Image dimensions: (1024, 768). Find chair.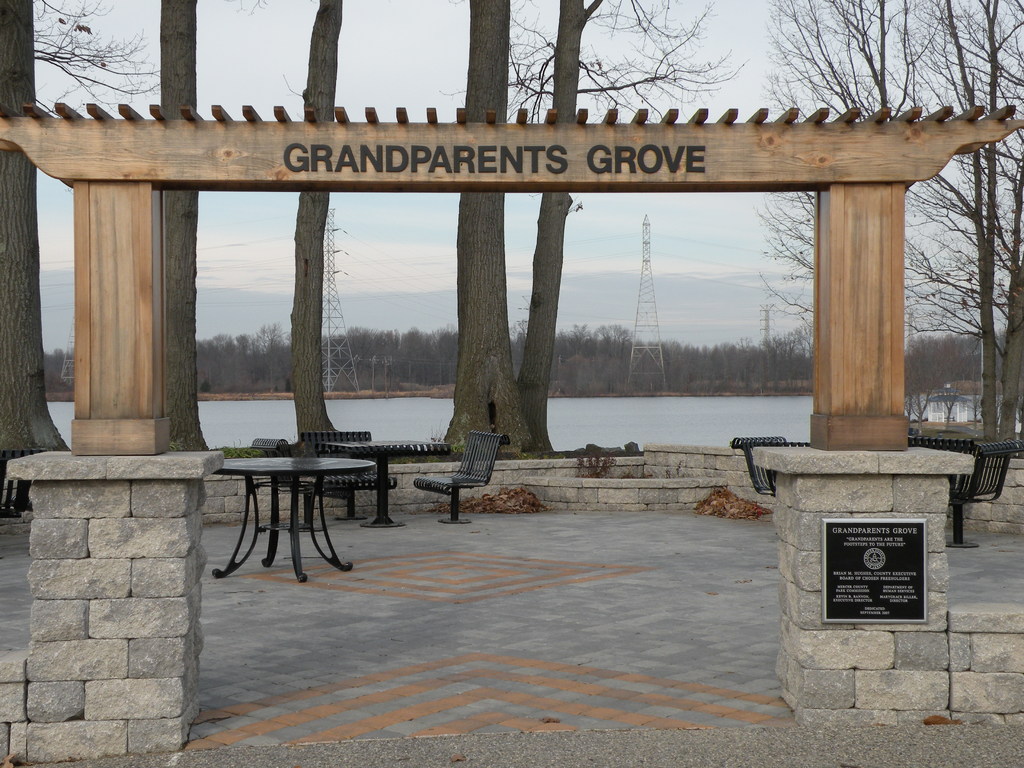
0/447/52/514.
